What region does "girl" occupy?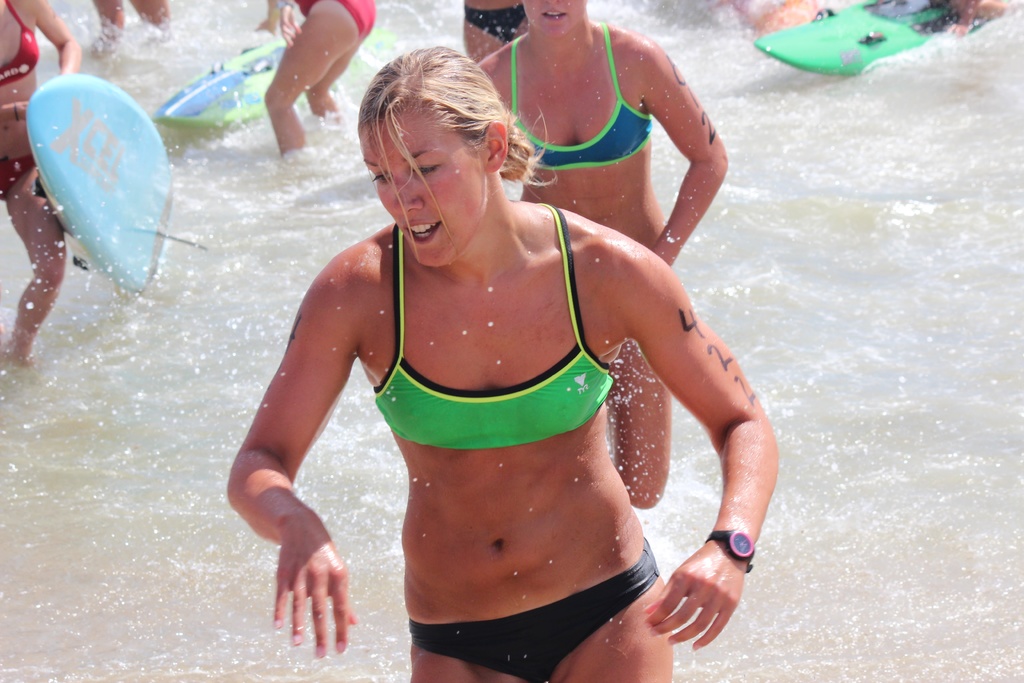
263,0,372,158.
